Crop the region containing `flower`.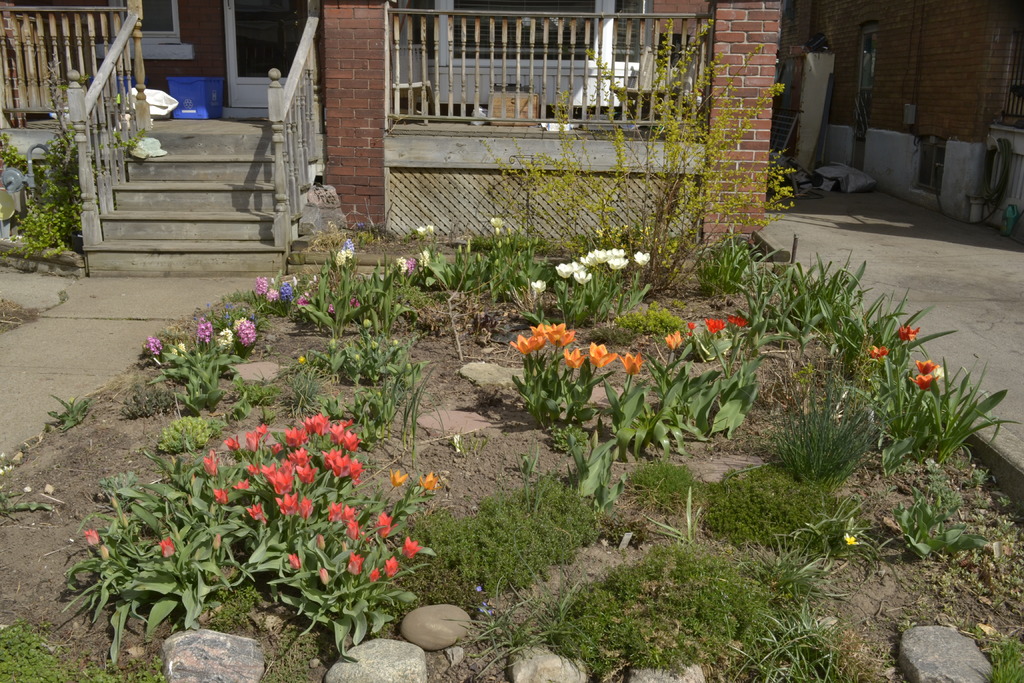
Crop region: [401,536,422,557].
